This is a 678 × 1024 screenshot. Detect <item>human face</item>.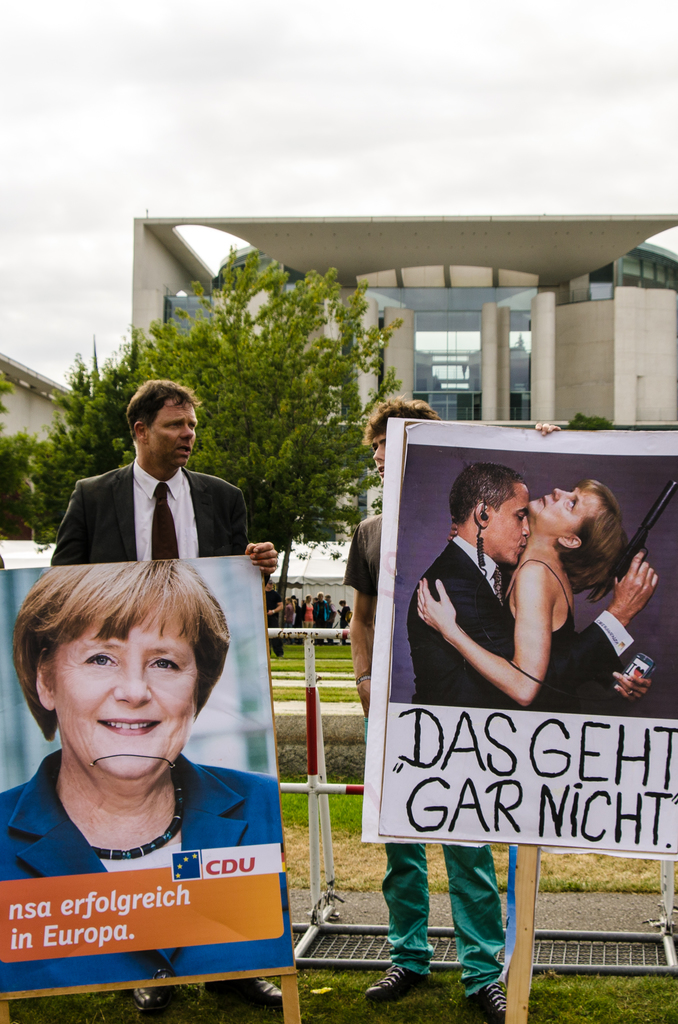
x1=149 y1=396 x2=198 y2=466.
